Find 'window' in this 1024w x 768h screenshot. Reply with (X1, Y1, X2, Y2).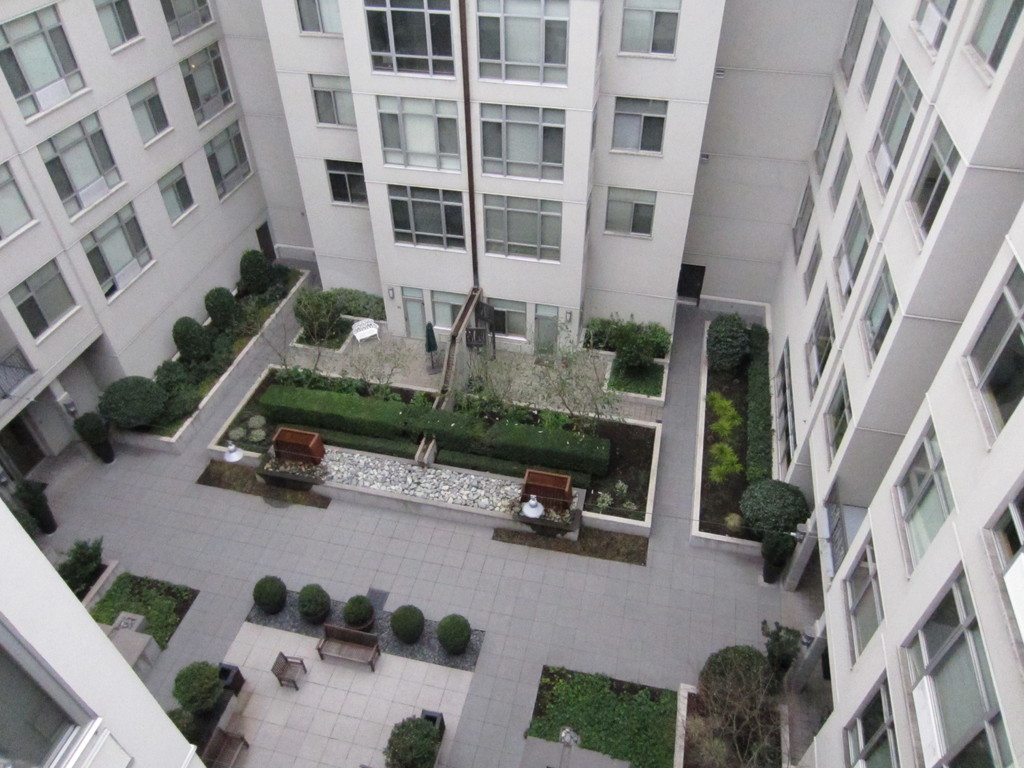
(865, 52, 927, 209).
